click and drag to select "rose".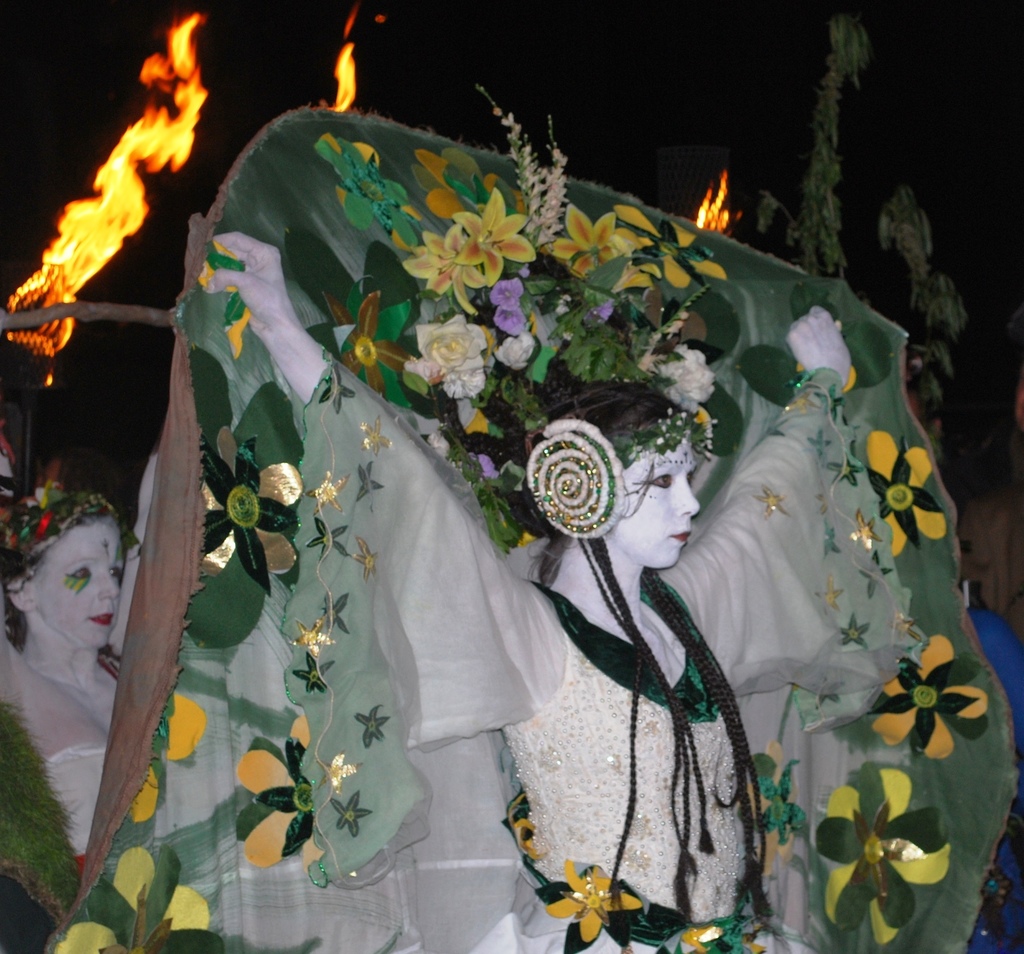
Selection: <box>660,343,714,413</box>.
